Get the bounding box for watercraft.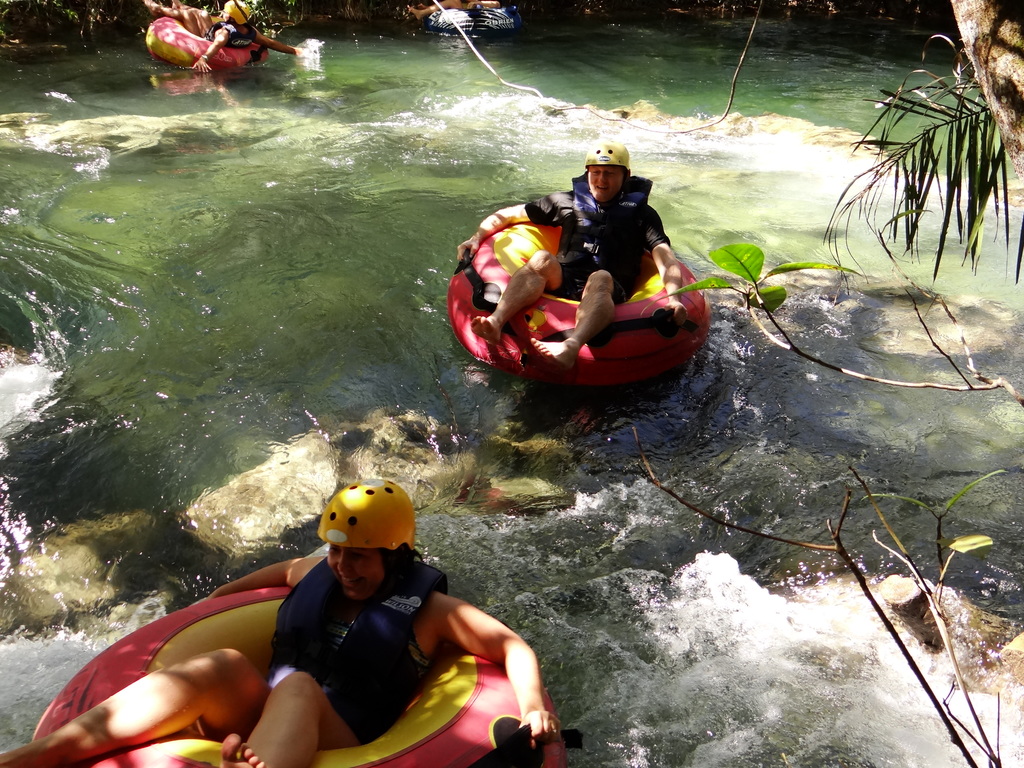
select_region(435, 173, 732, 432).
